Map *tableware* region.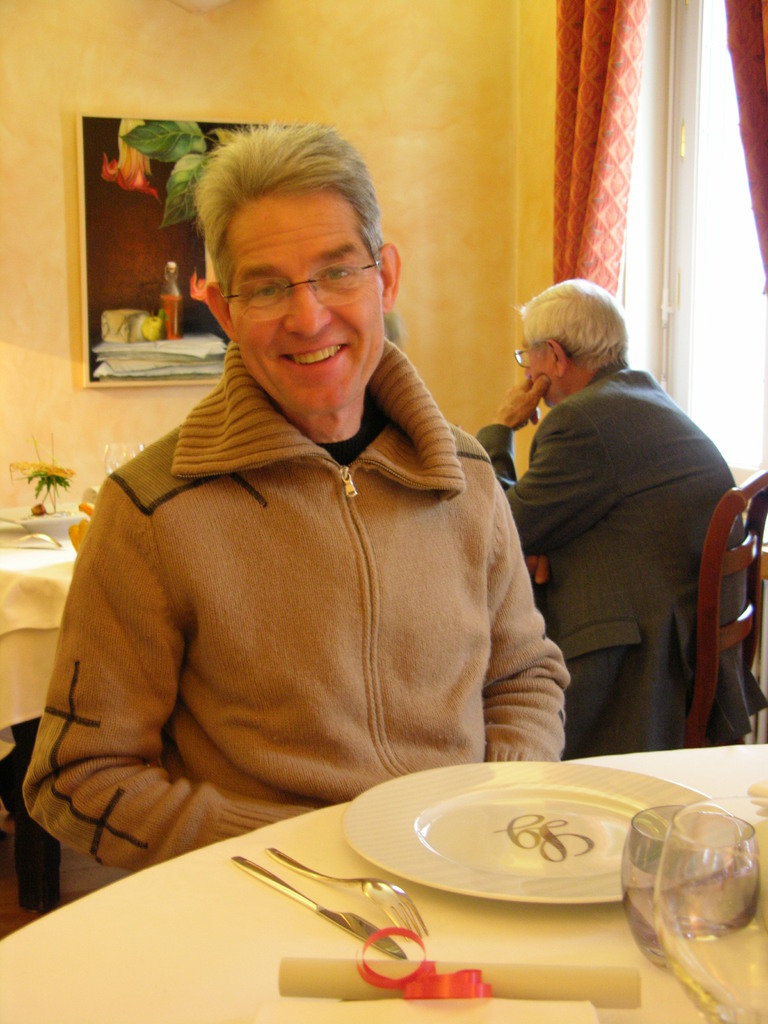
Mapped to select_region(627, 794, 765, 1001).
